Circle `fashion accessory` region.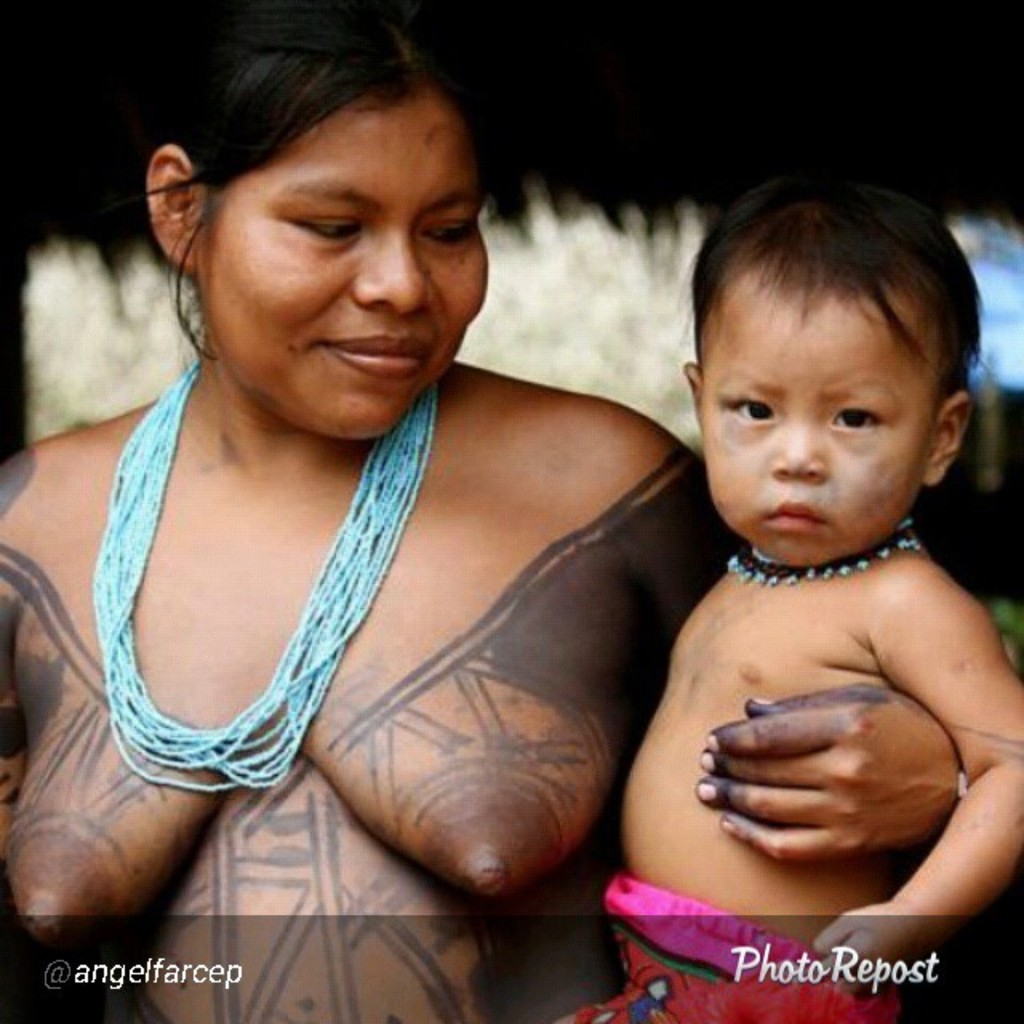
Region: rect(728, 520, 925, 590).
